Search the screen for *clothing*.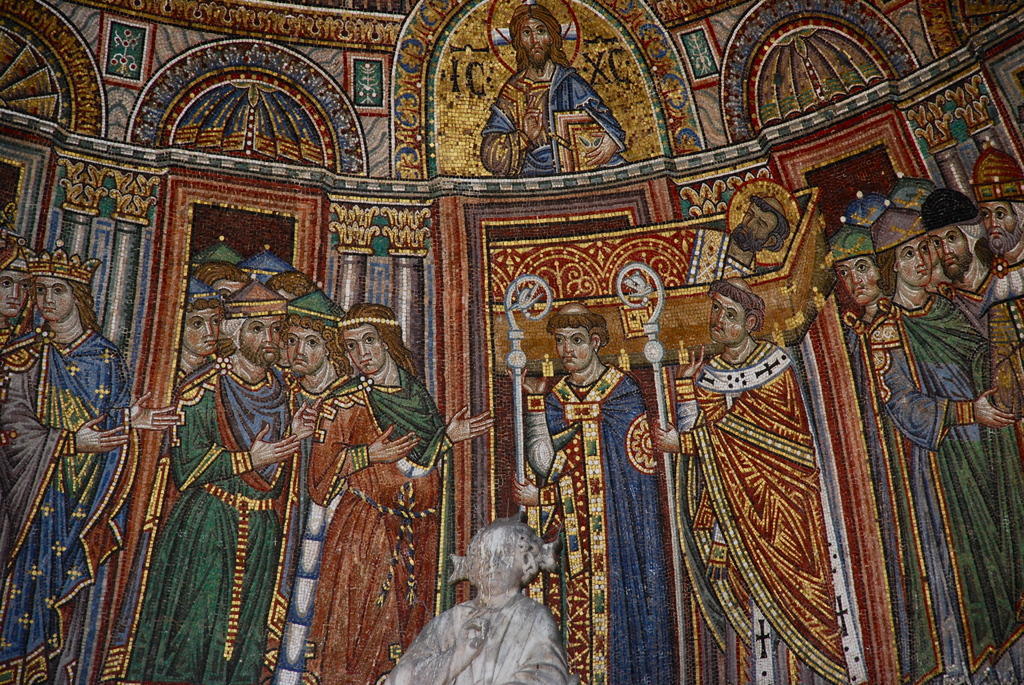
Found at BBox(0, 320, 154, 684).
